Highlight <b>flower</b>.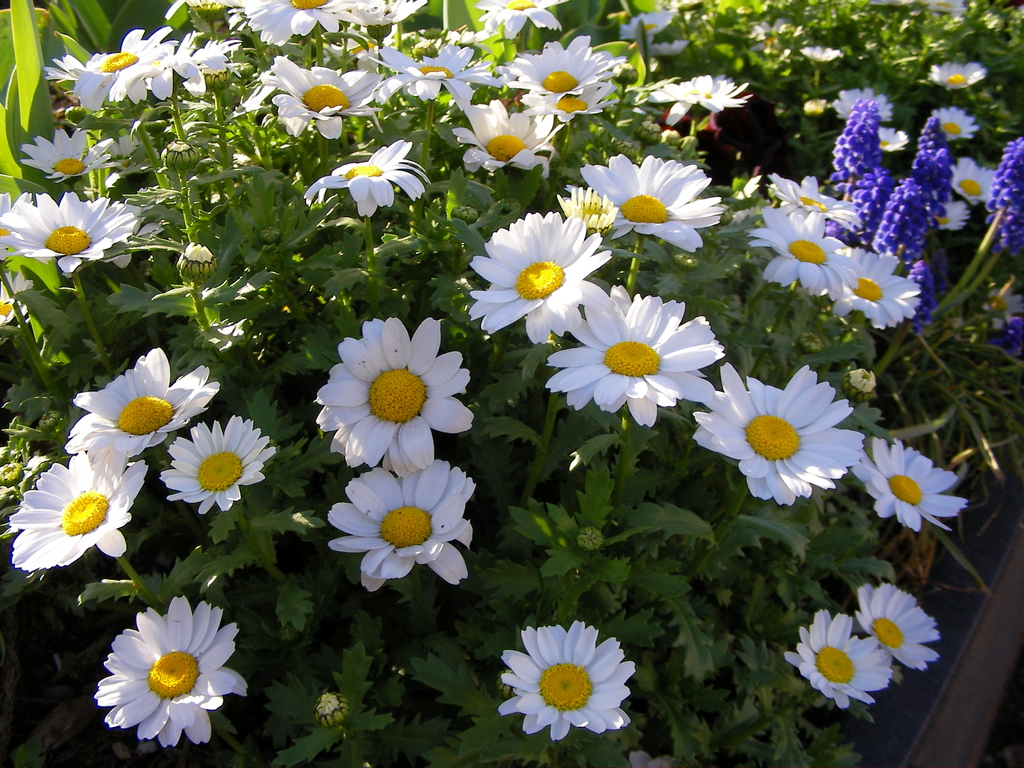
Highlighted region: bbox(694, 77, 746, 122).
